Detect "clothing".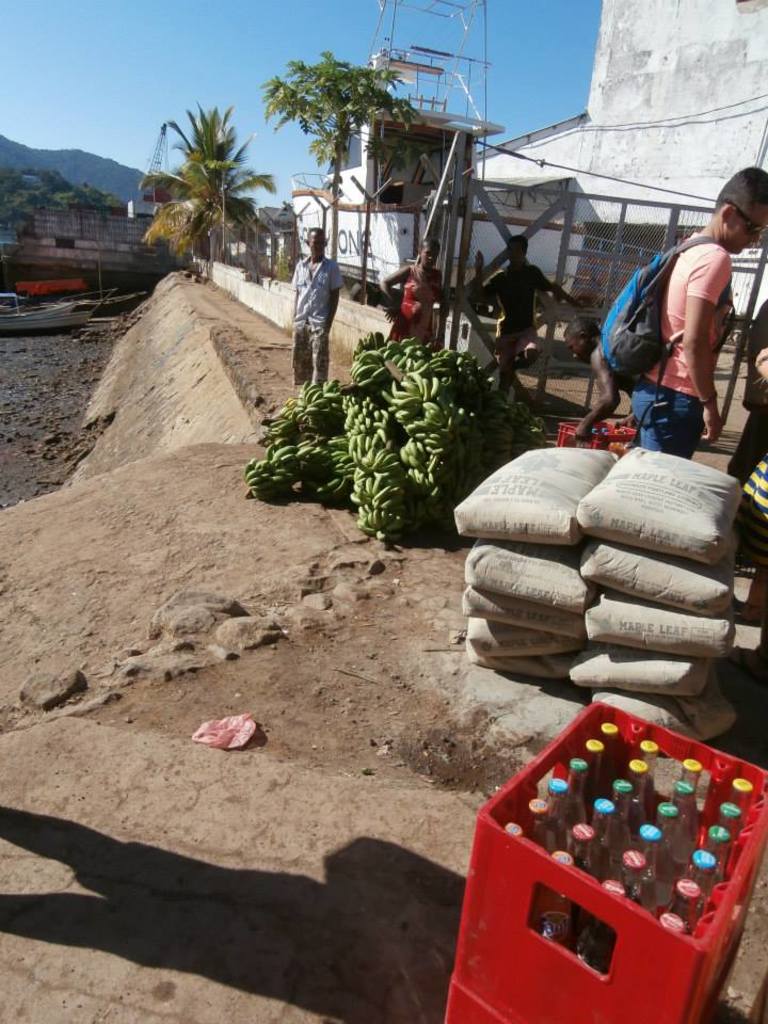
Detected at select_region(289, 247, 349, 386).
